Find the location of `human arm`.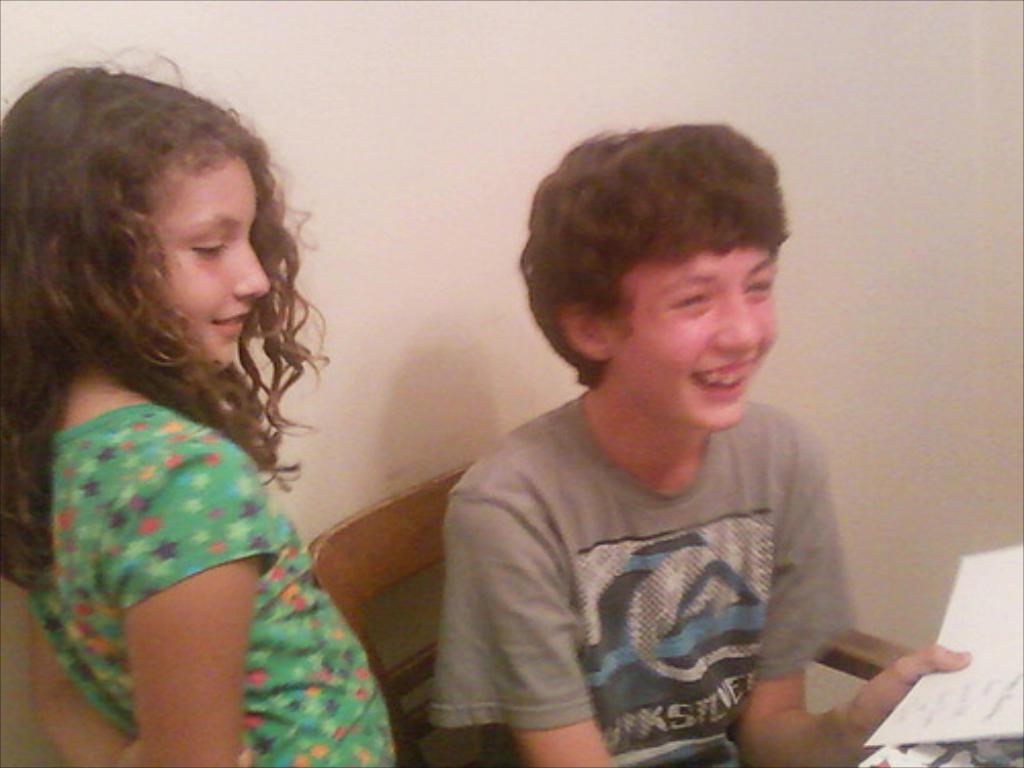
Location: box(473, 494, 610, 766).
